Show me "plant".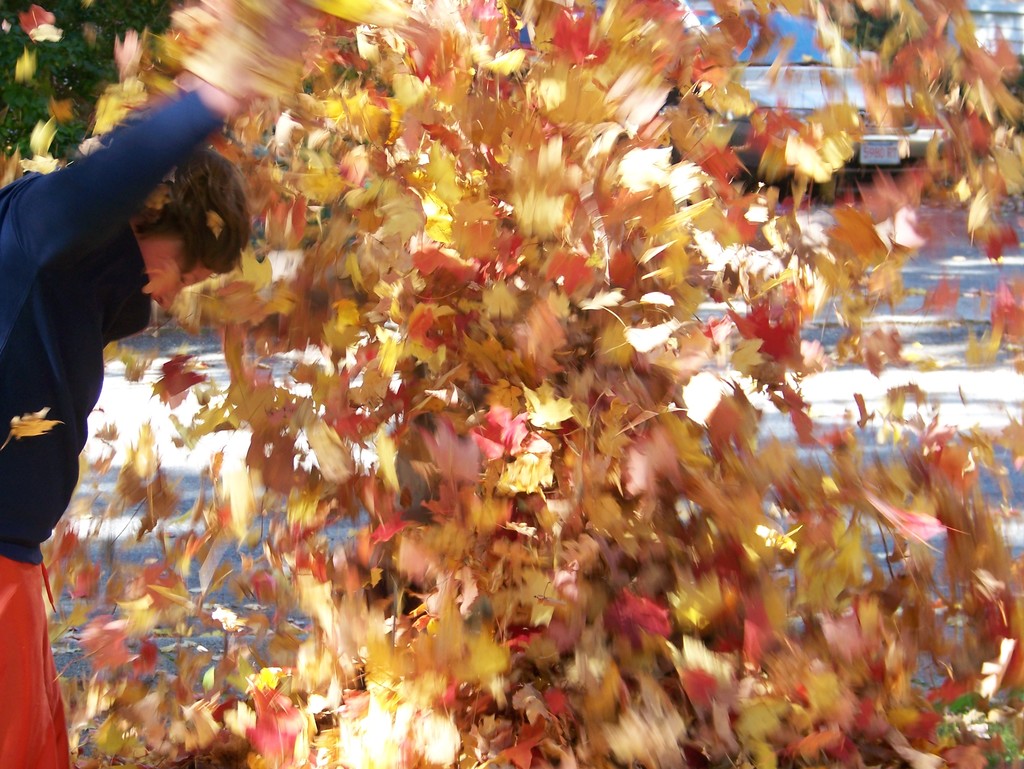
"plant" is here: region(0, 0, 177, 163).
